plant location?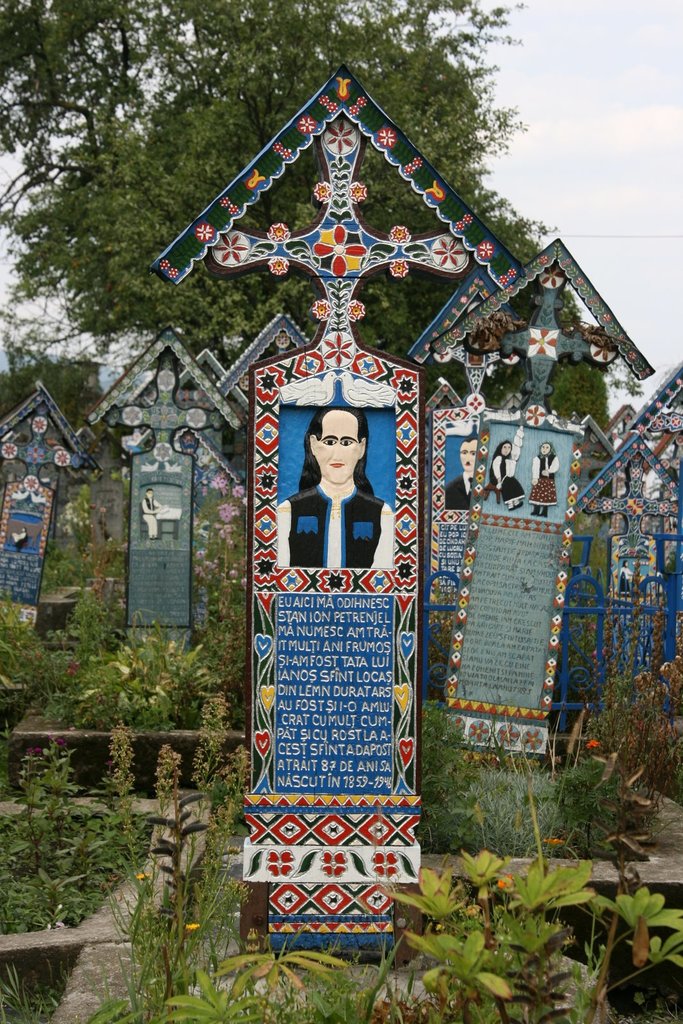
bbox=(103, 695, 245, 1023)
